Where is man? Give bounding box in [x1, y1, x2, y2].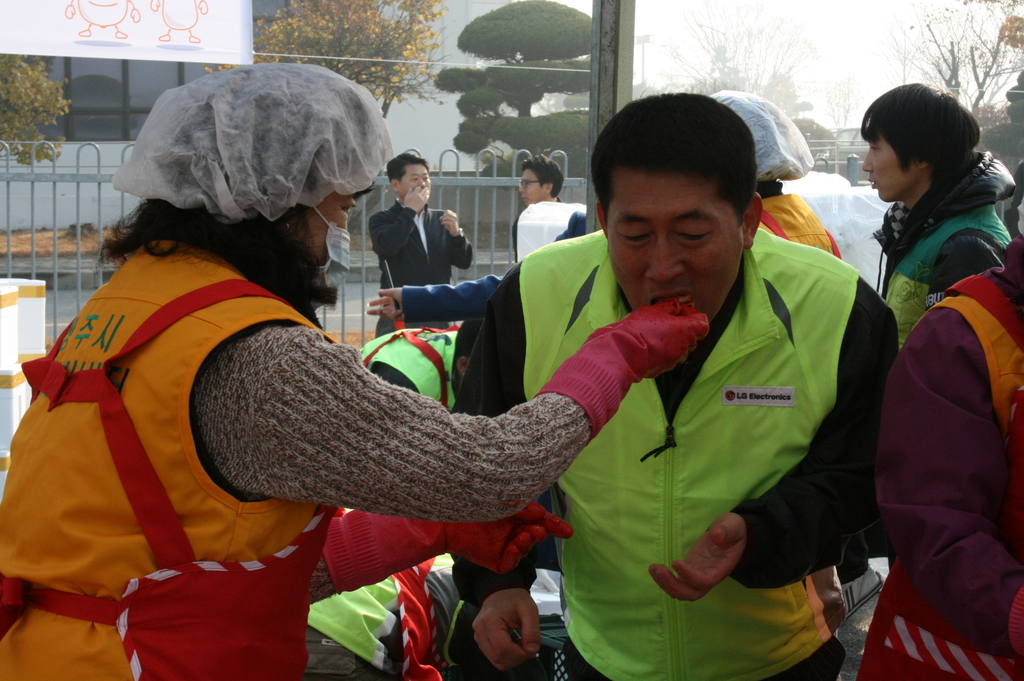
[455, 116, 892, 673].
